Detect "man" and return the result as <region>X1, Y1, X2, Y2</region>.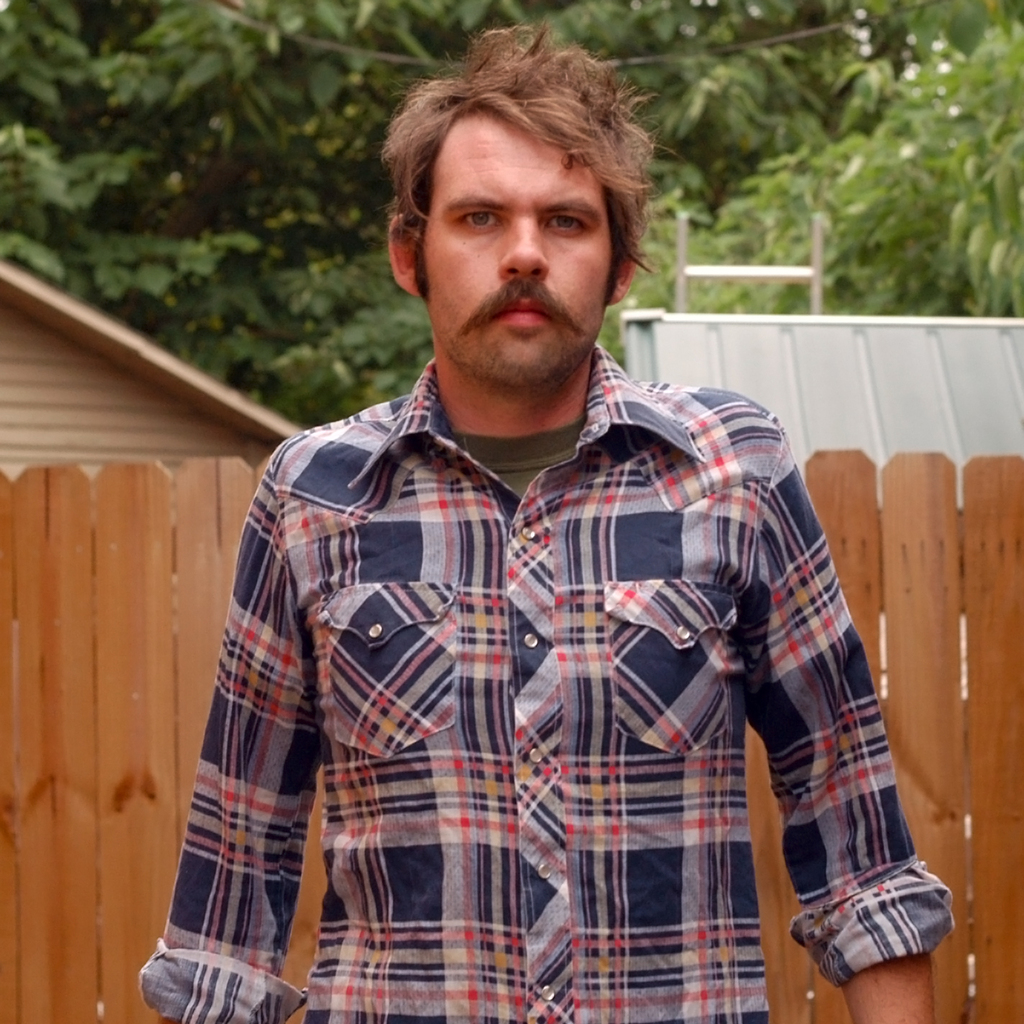
<region>147, 68, 941, 989</region>.
